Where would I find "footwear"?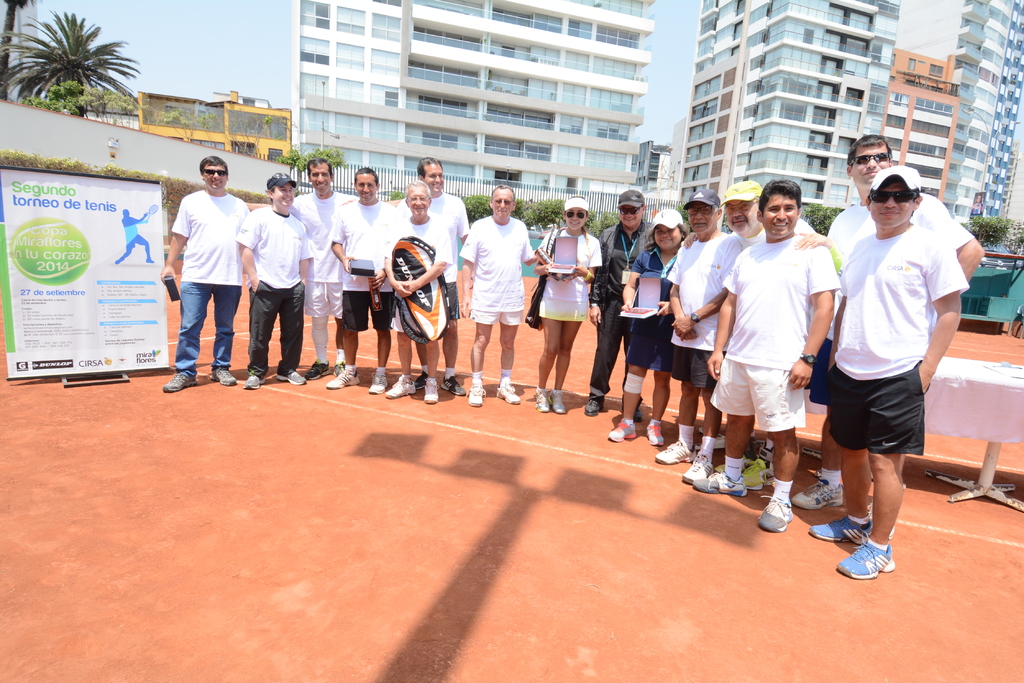
At 740, 460, 774, 493.
